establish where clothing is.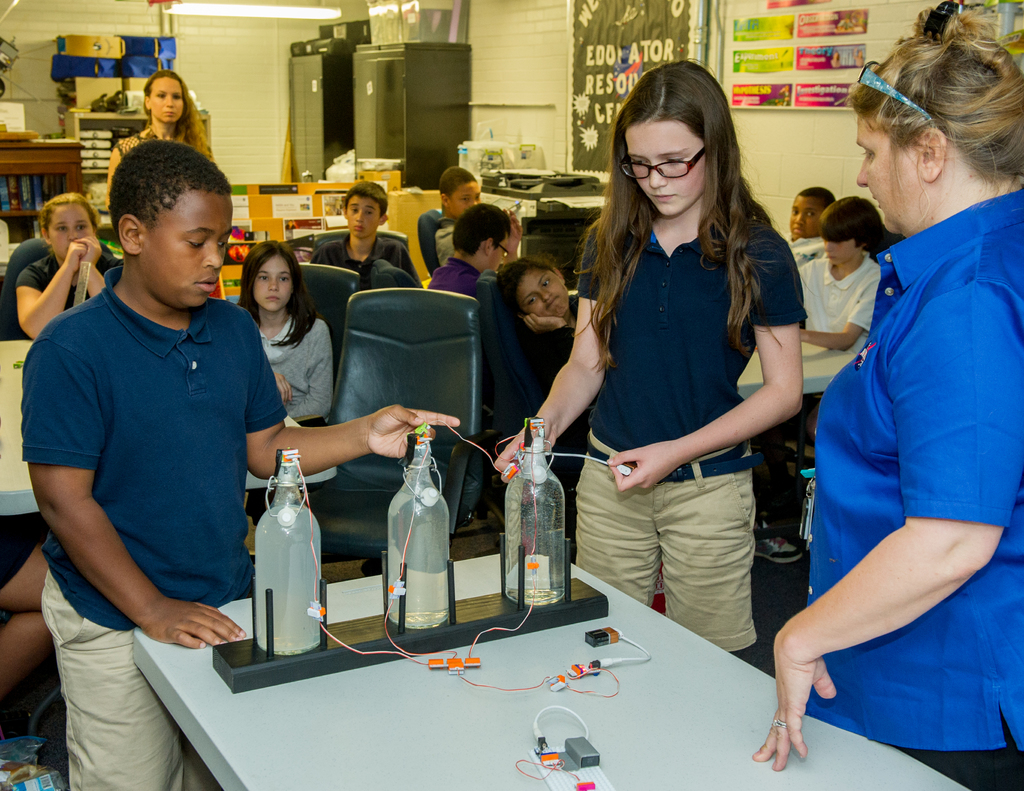
Established at (left=575, top=427, right=760, bottom=641).
